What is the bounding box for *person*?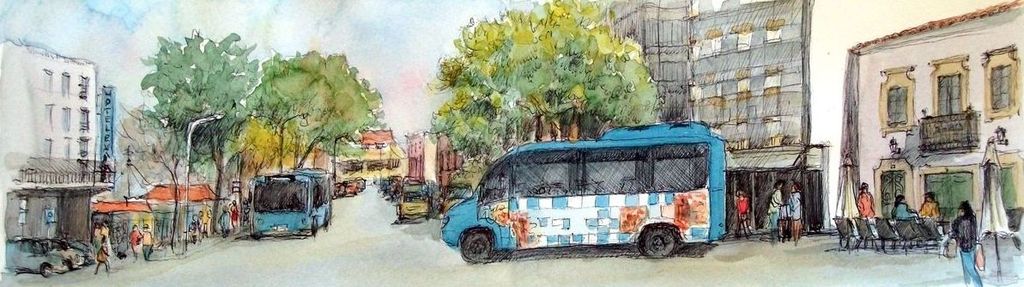
x1=941, y1=197, x2=982, y2=286.
